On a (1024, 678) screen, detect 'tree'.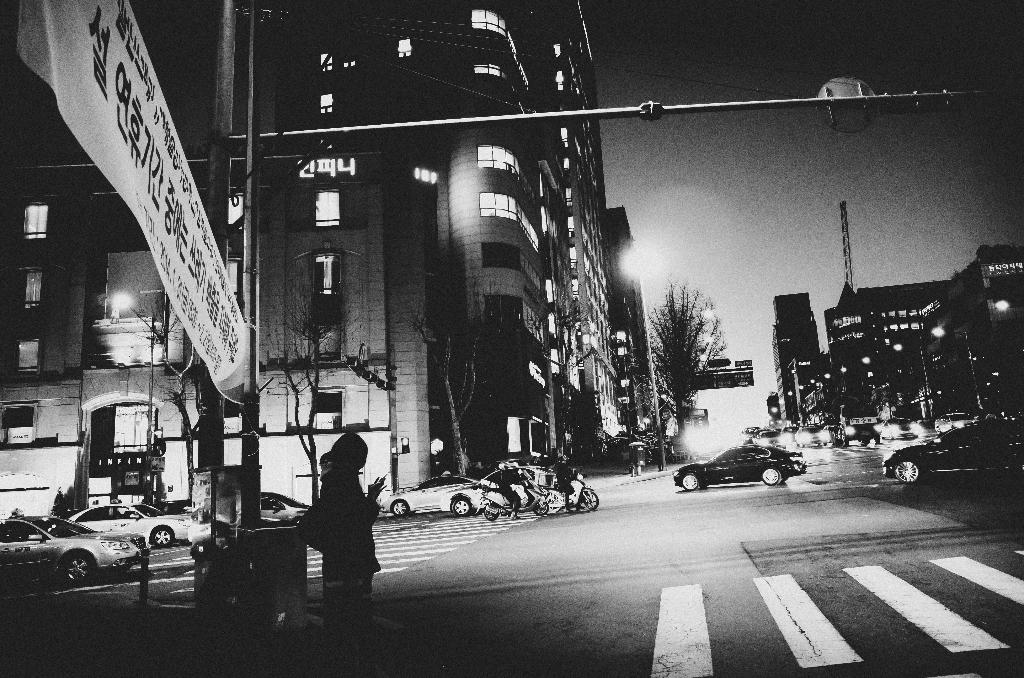
box=[646, 277, 728, 437].
